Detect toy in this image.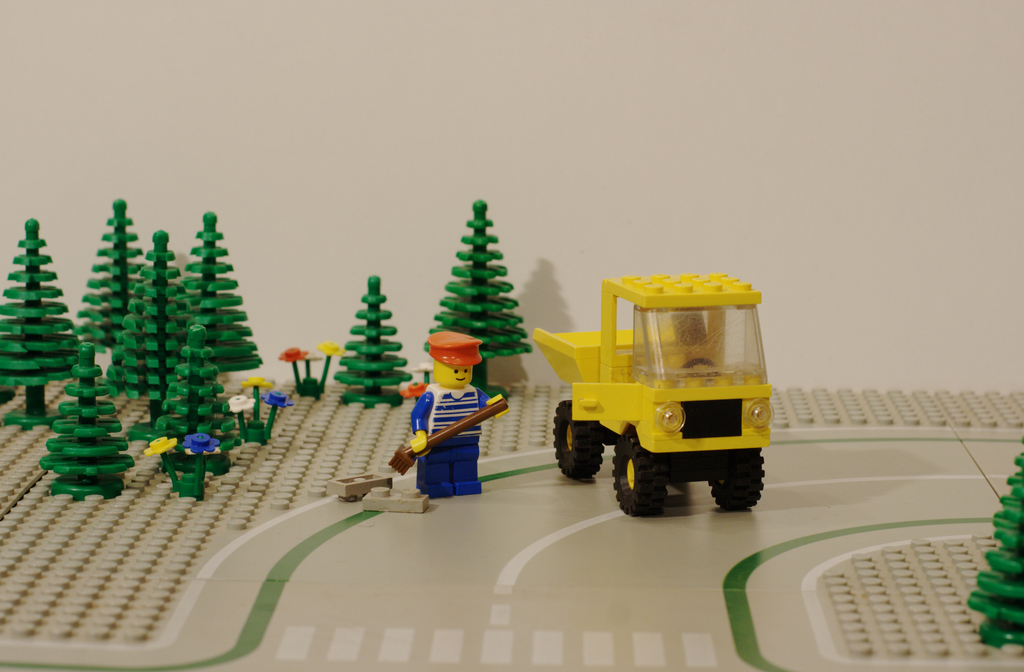
Detection: pyautogui.locateOnScreen(0, 217, 92, 427).
